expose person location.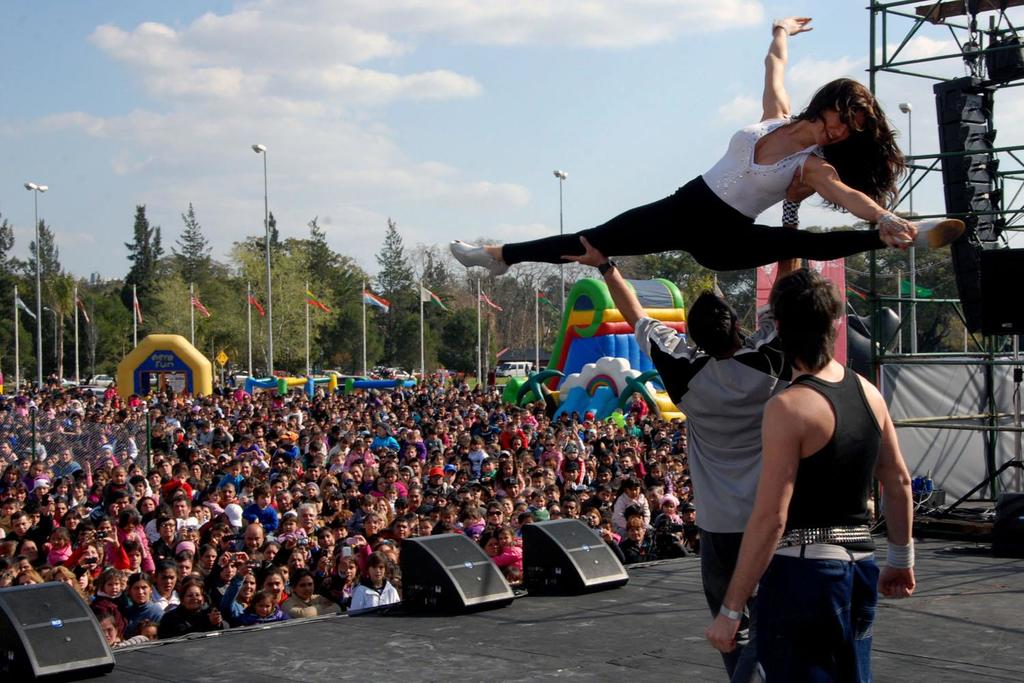
Exposed at (483, 495, 507, 523).
